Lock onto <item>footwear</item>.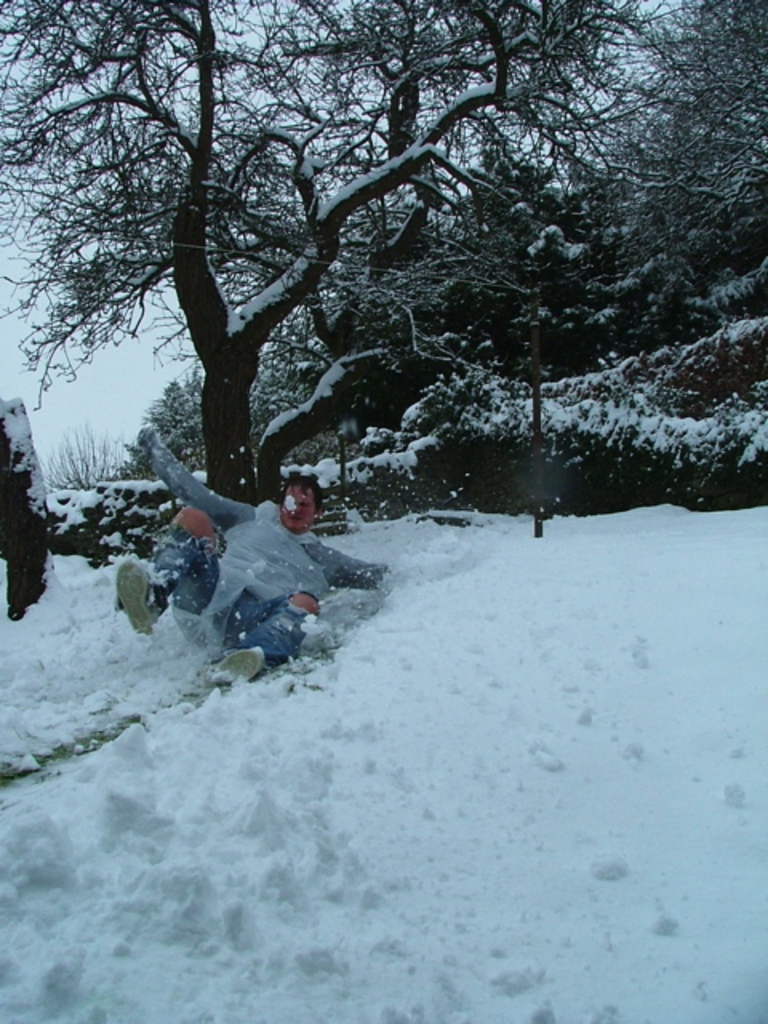
Locked: locate(118, 565, 150, 638).
